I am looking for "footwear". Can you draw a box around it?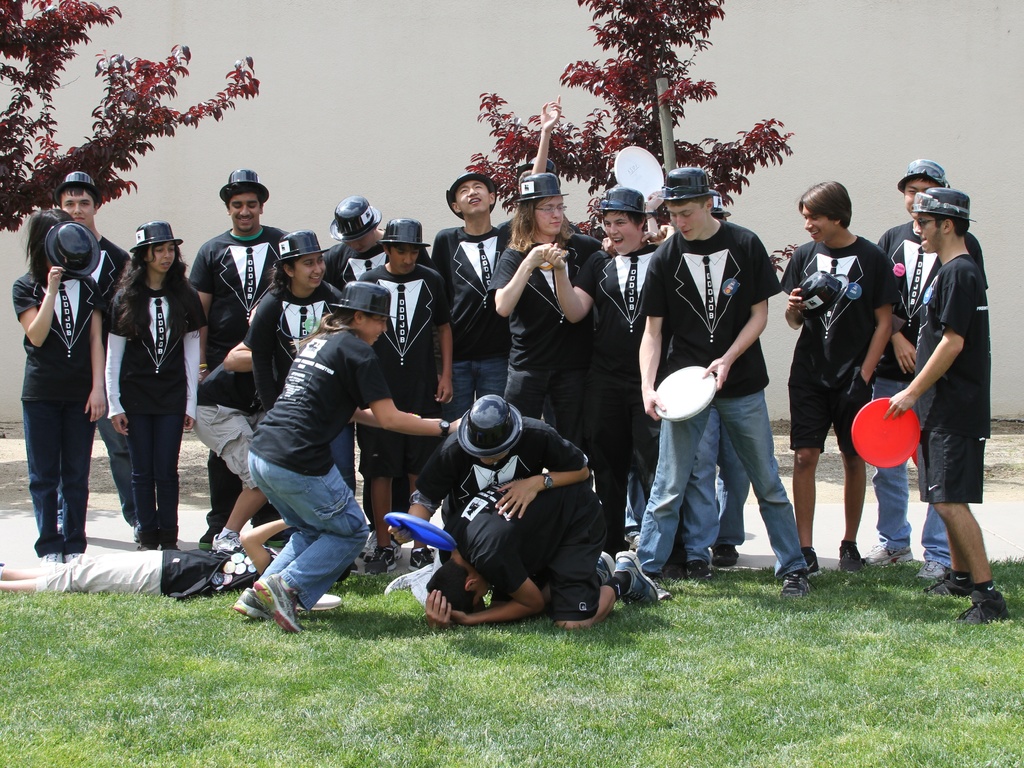
Sure, the bounding box is 618:550:659:603.
